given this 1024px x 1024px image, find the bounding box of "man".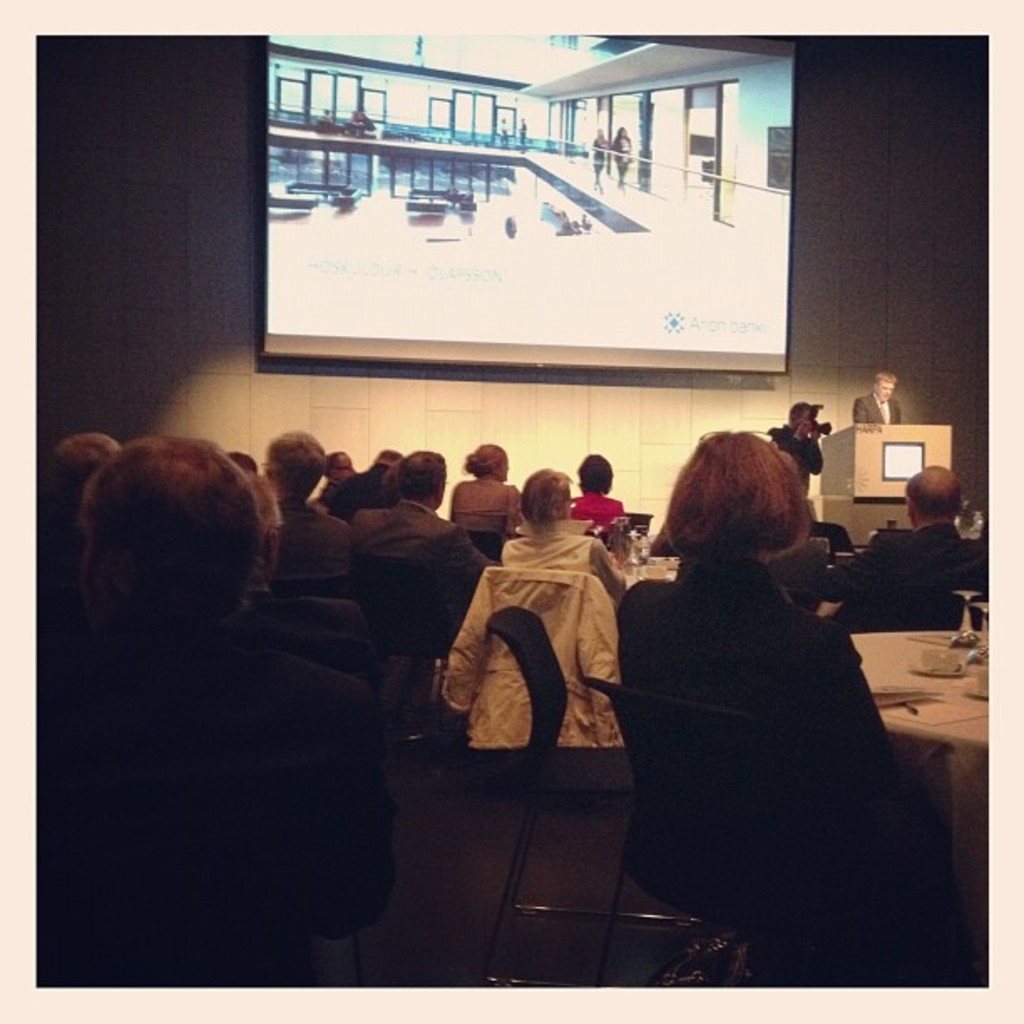
x1=353, y1=442, x2=482, y2=571.
